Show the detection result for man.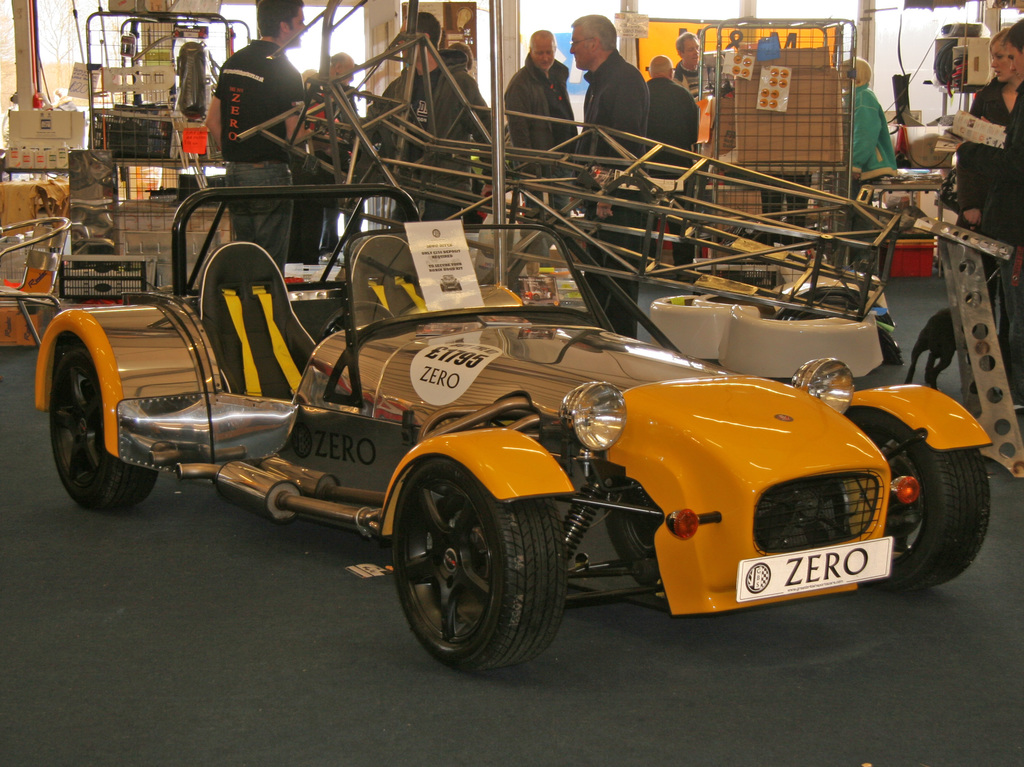
box=[568, 10, 650, 344].
